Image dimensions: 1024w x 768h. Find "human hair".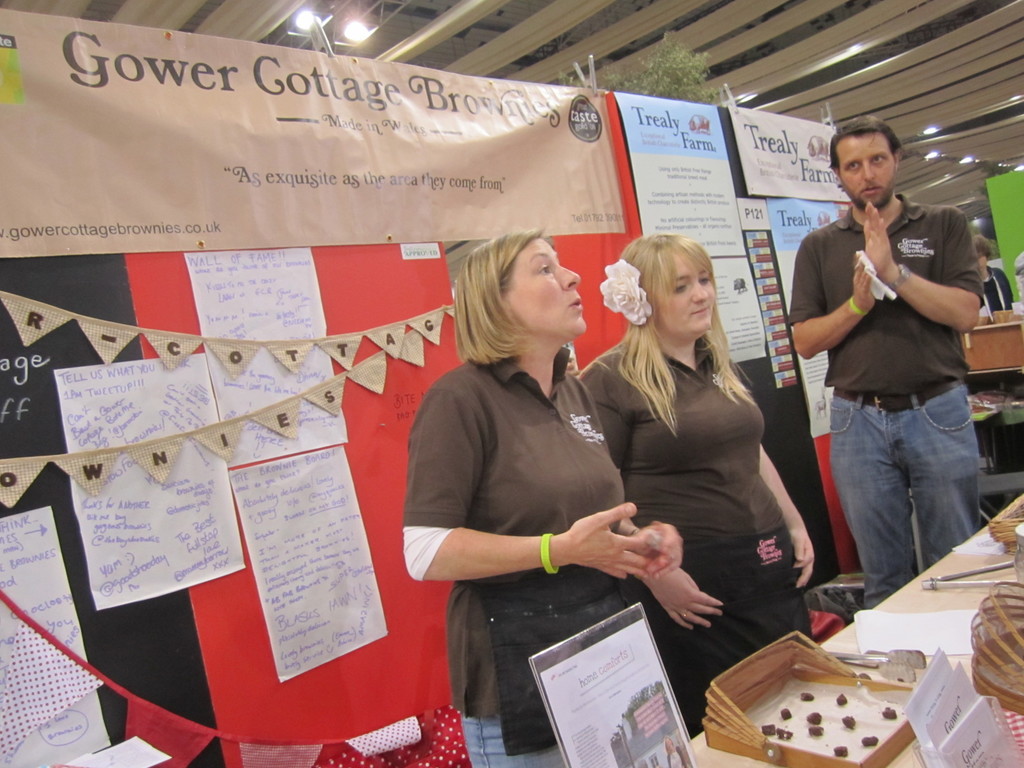
Rect(454, 237, 588, 389).
